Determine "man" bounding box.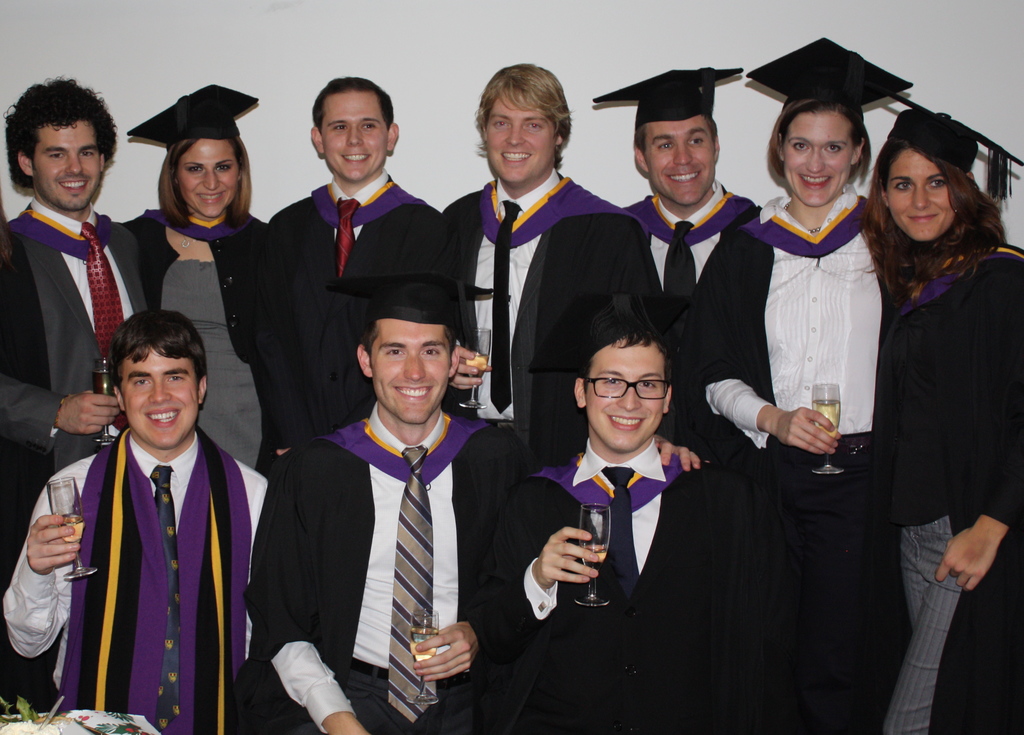
Determined: x1=4, y1=307, x2=268, y2=734.
